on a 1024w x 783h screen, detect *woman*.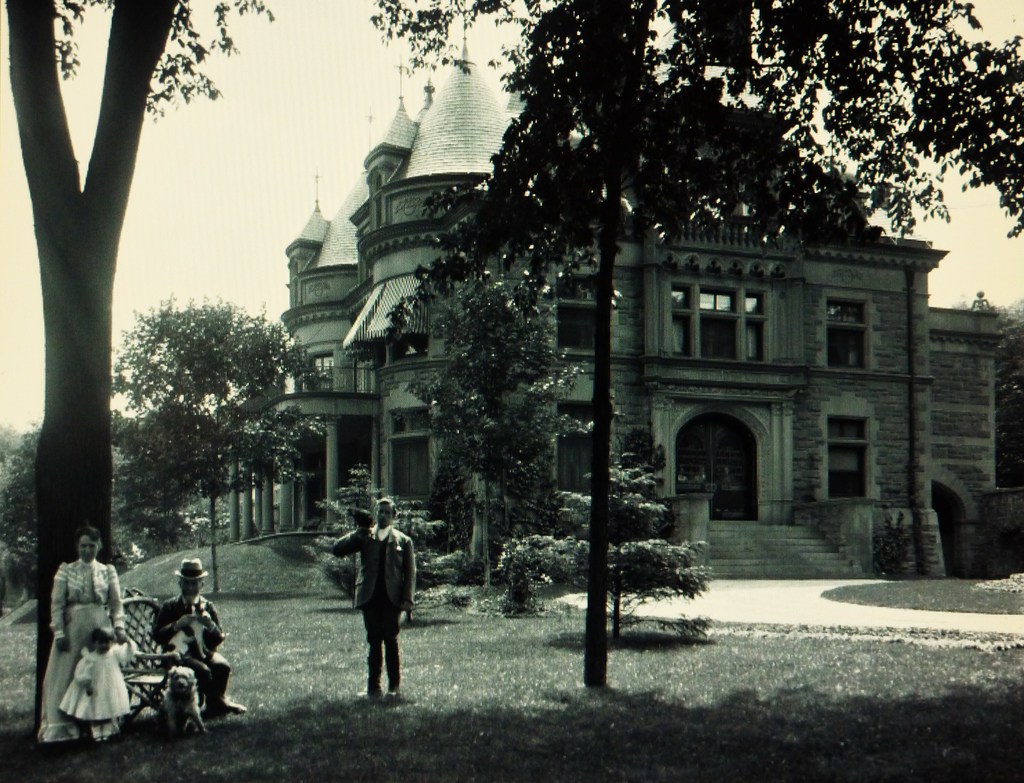
[33, 522, 125, 752].
